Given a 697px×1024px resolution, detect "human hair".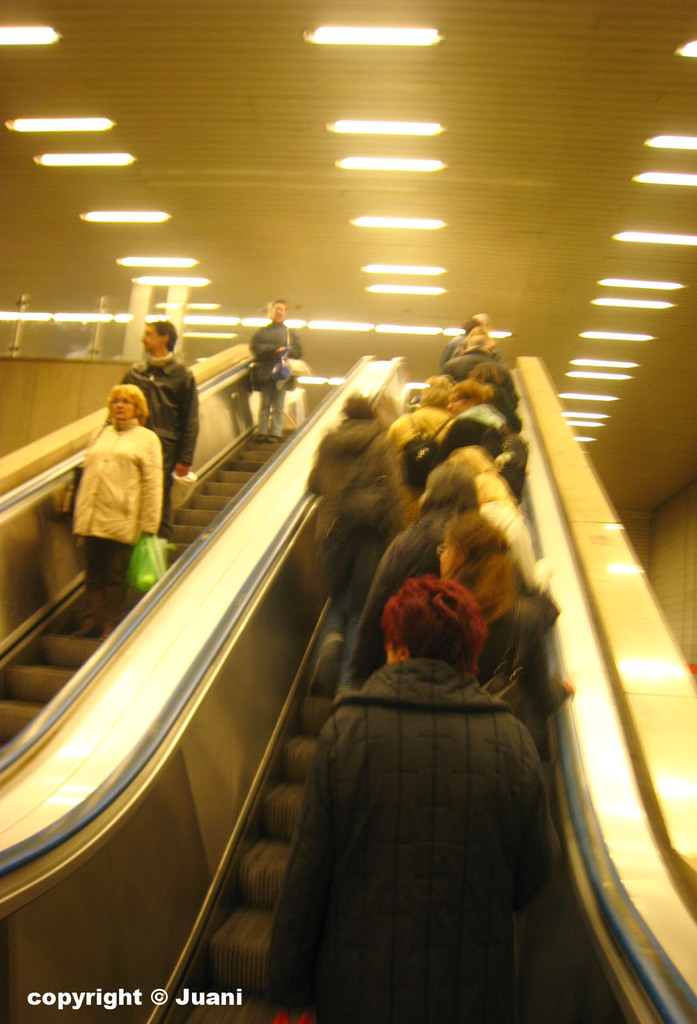
(369, 556, 506, 688).
